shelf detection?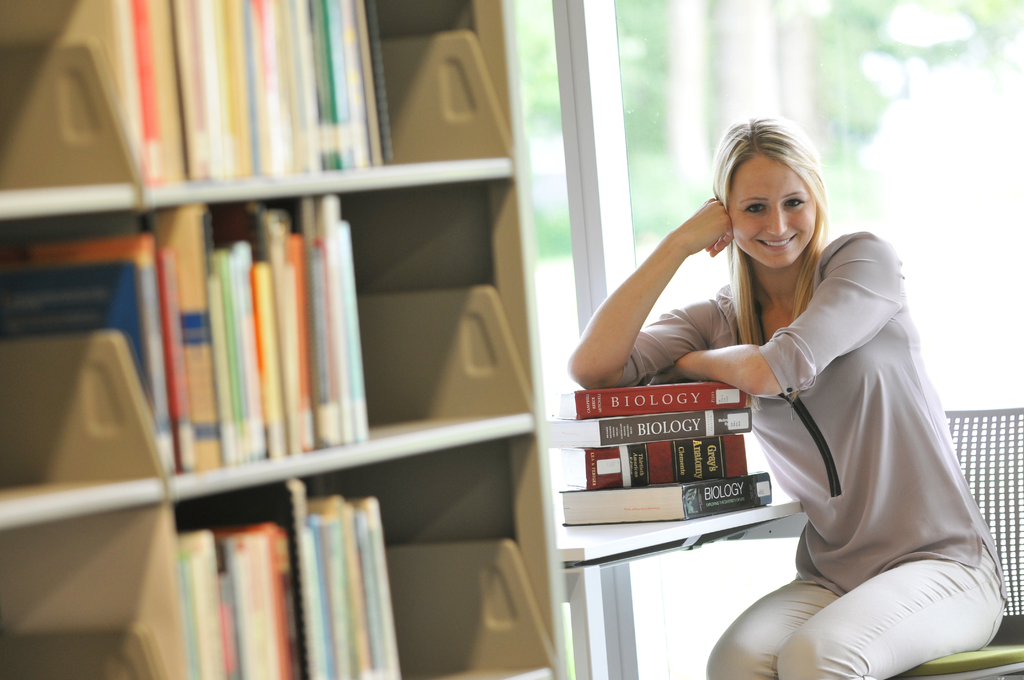
box=[0, 0, 515, 182]
